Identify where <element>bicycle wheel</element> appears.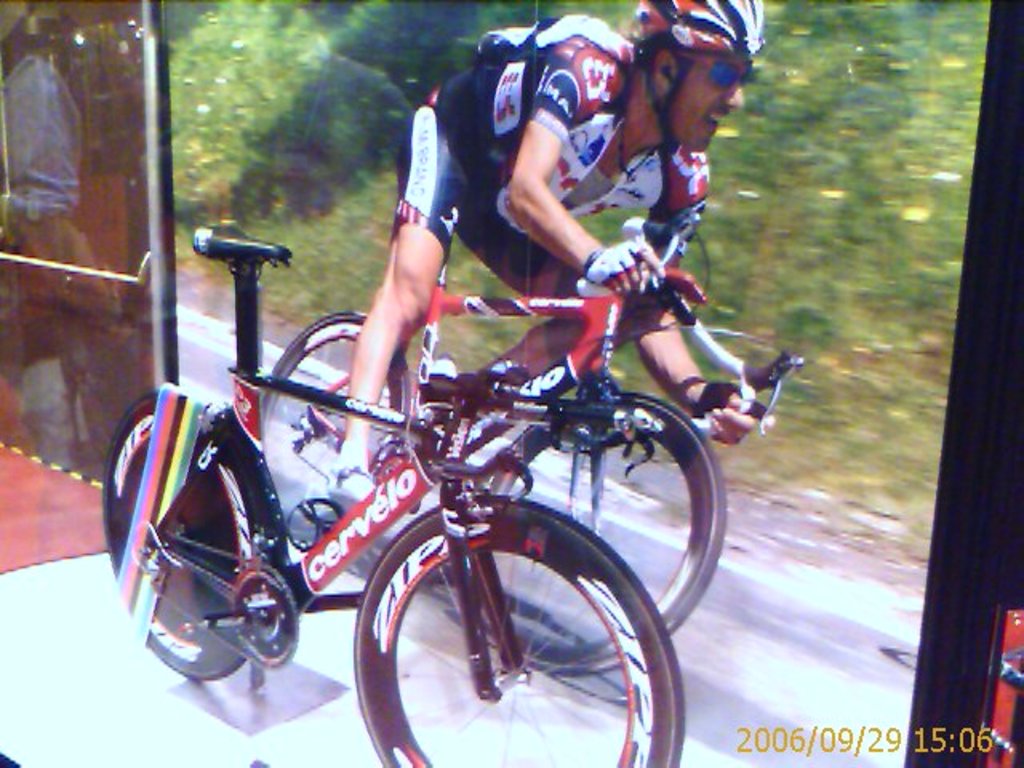
Appears at [x1=477, y1=378, x2=730, y2=677].
